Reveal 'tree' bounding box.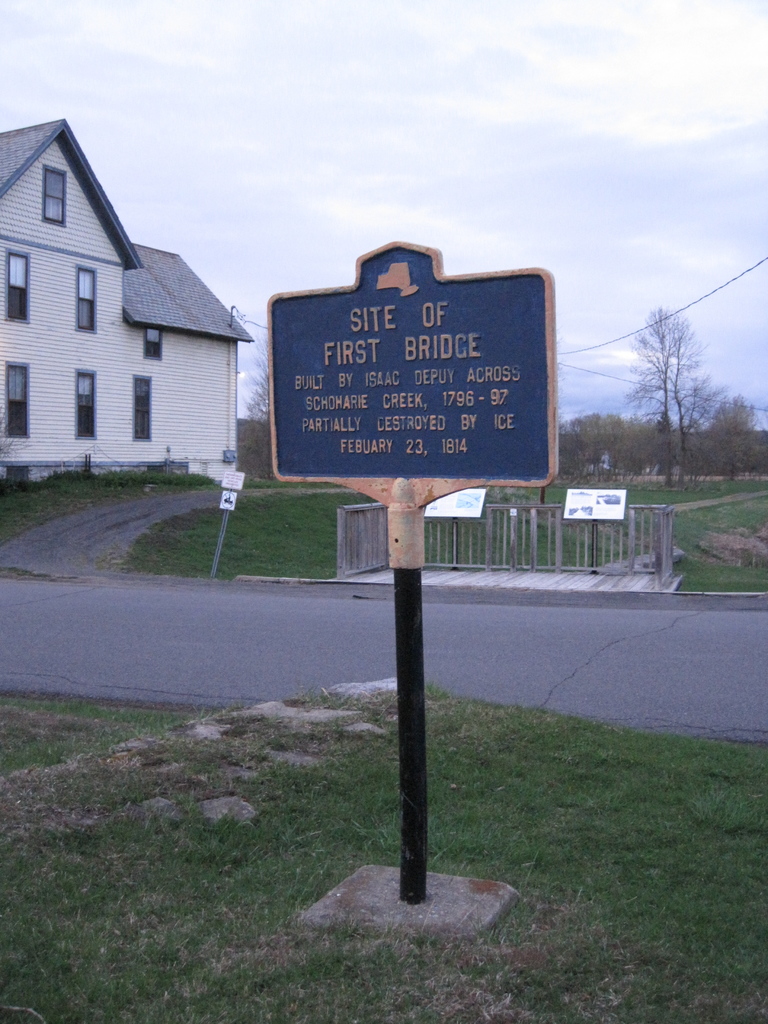
Revealed: (x1=598, y1=268, x2=732, y2=473).
